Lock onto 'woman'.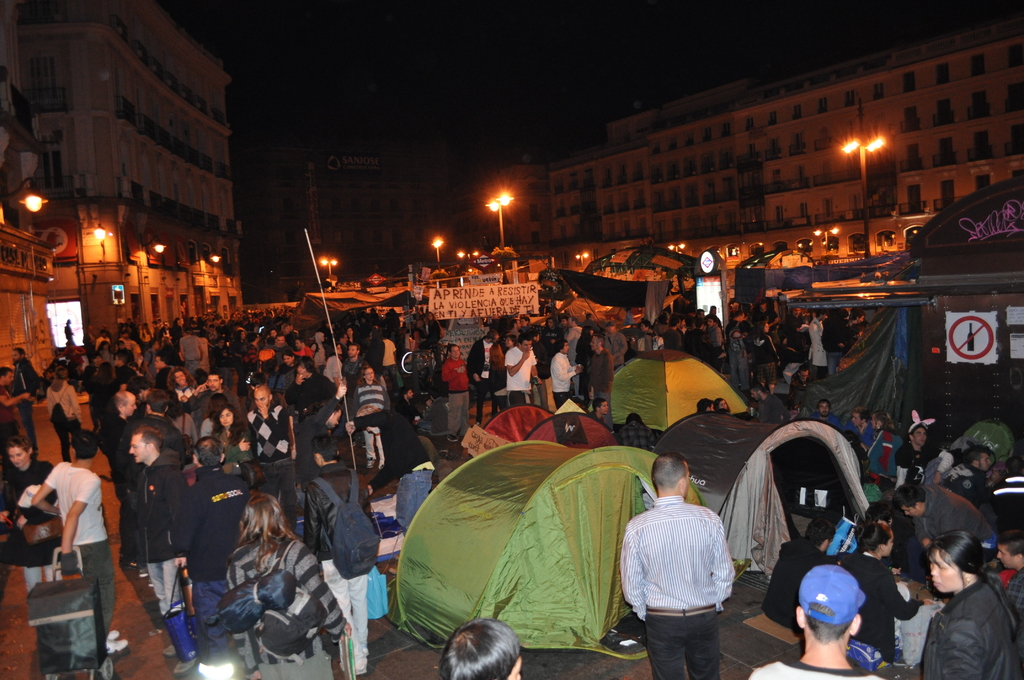
Locked: detection(225, 494, 351, 679).
